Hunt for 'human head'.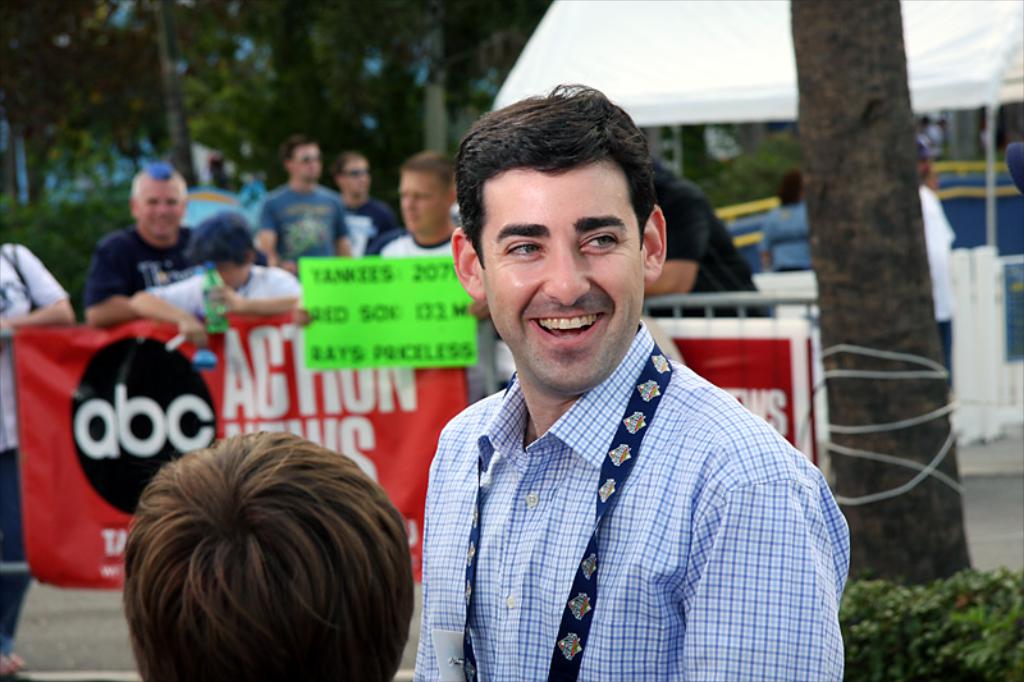
Hunted down at bbox=[280, 136, 320, 182].
